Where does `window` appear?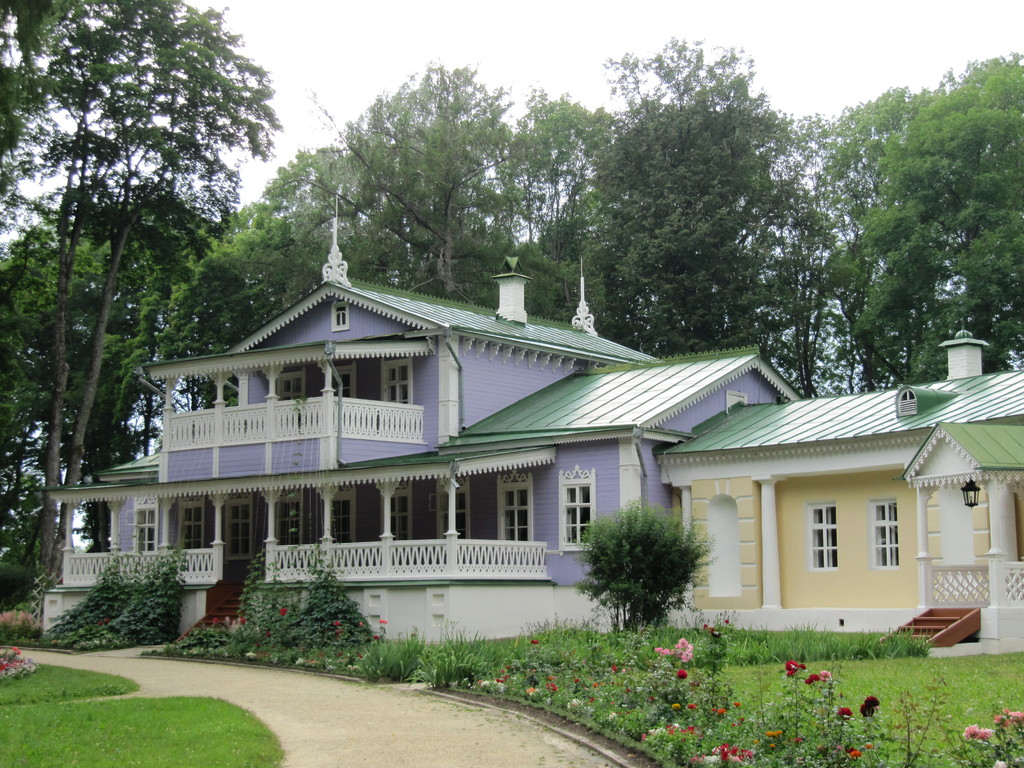
Appears at [383, 357, 412, 406].
